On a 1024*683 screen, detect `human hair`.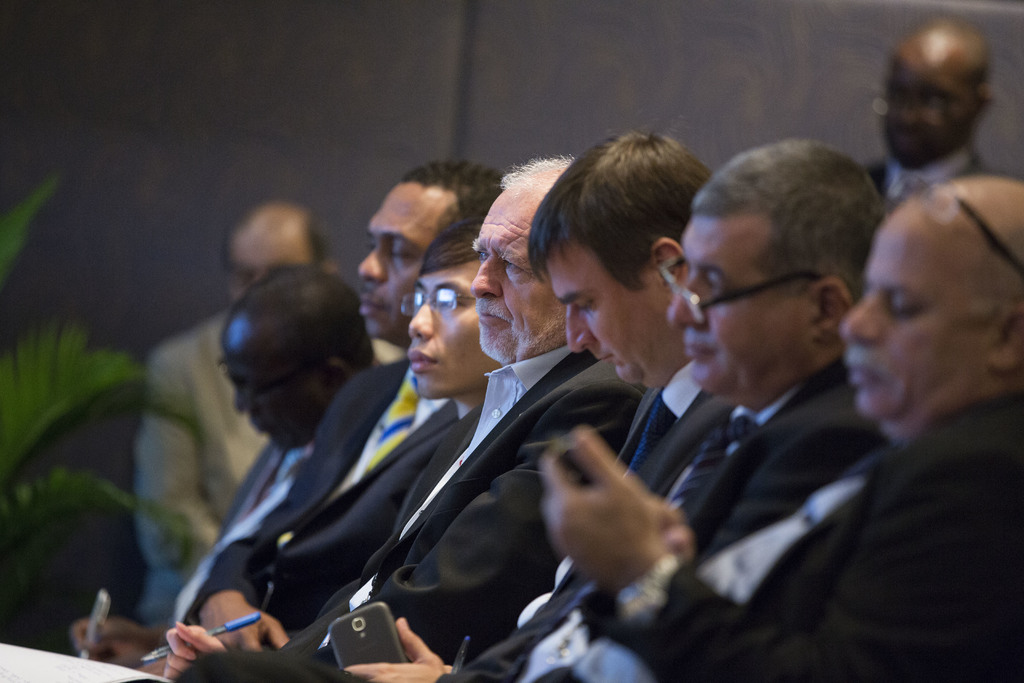
left=695, top=136, right=892, bottom=328.
